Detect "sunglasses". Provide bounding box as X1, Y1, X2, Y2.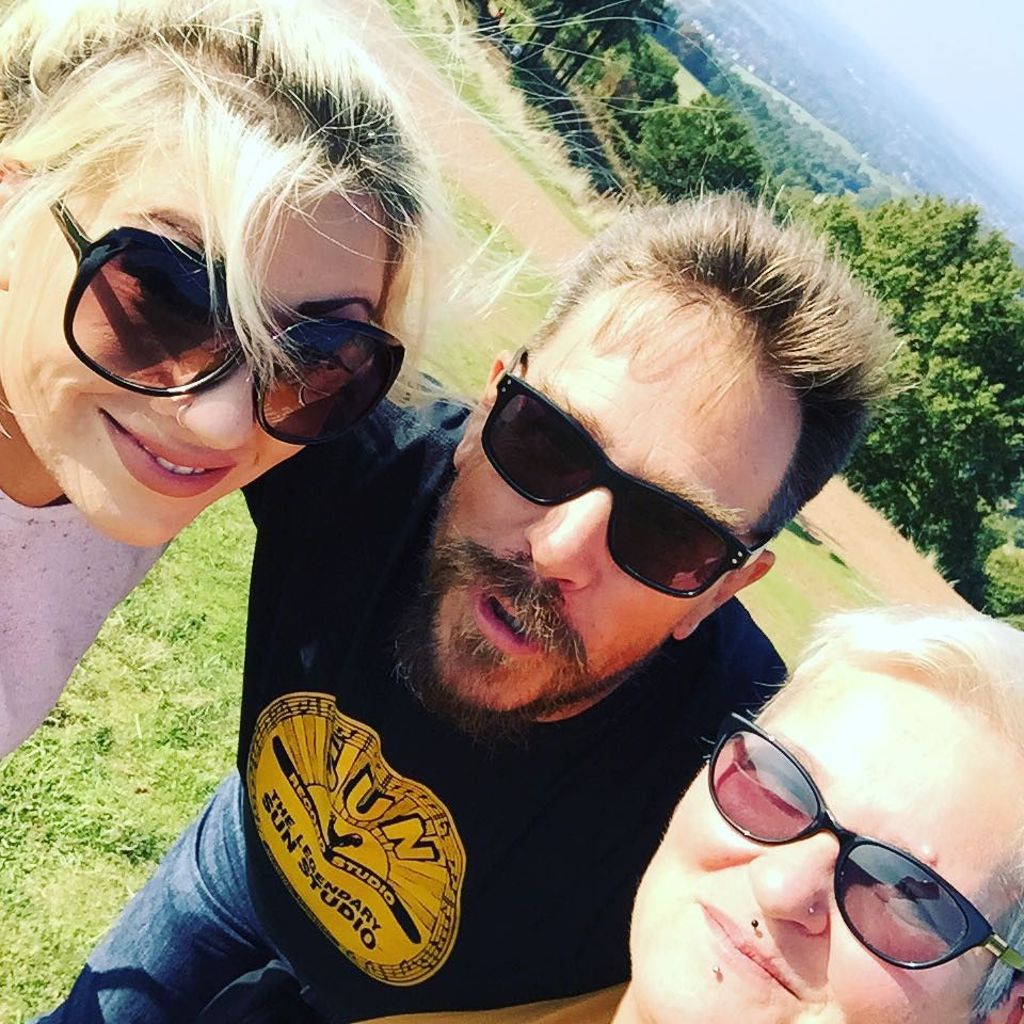
44, 197, 401, 445.
